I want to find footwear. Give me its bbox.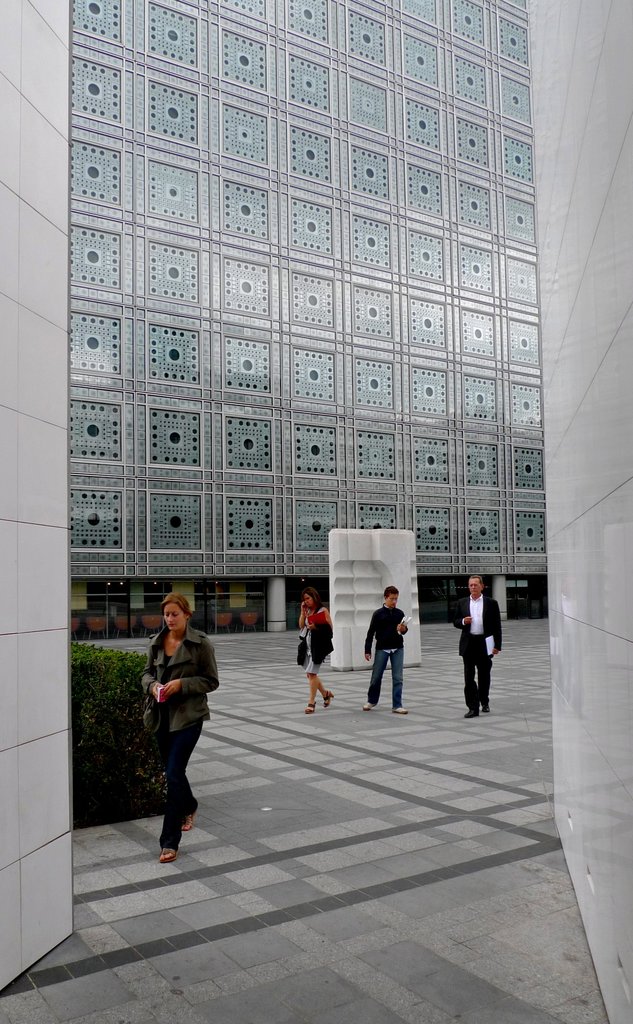
pyautogui.locateOnScreen(181, 812, 193, 831).
